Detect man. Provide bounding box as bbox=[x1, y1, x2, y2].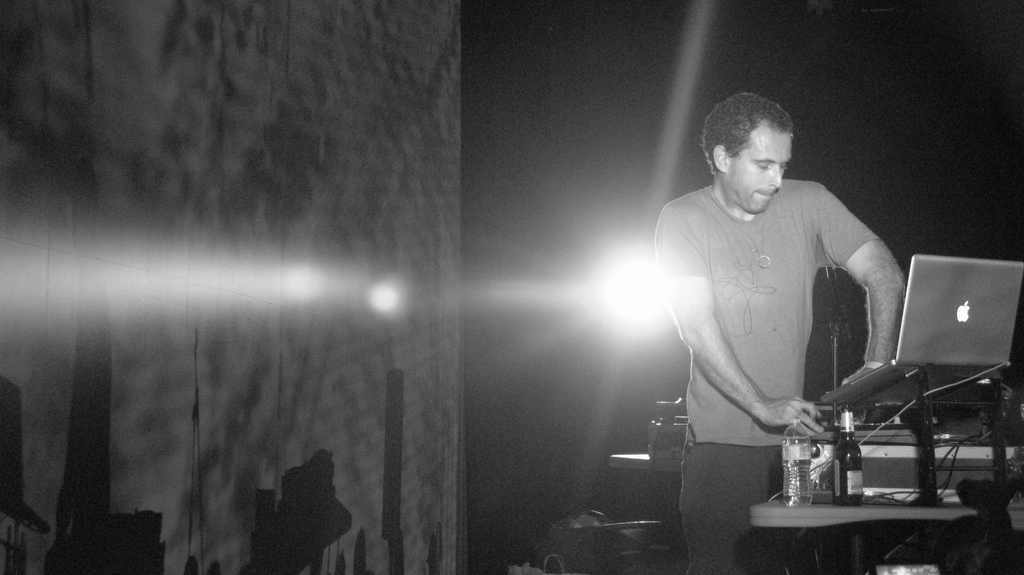
bbox=[647, 82, 910, 496].
